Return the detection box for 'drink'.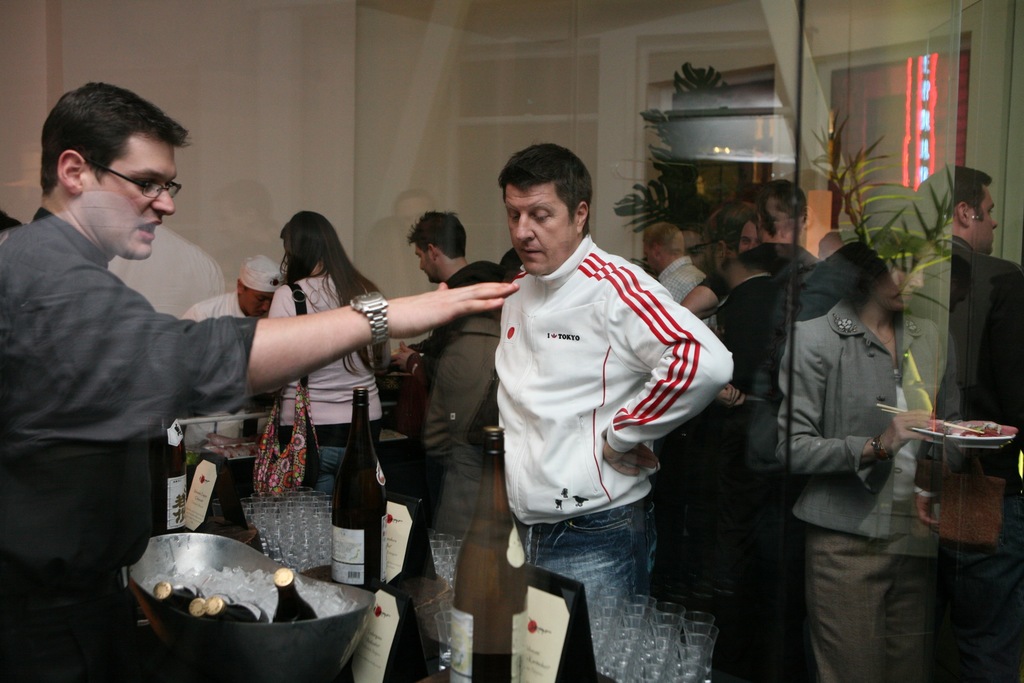
box(159, 418, 188, 532).
